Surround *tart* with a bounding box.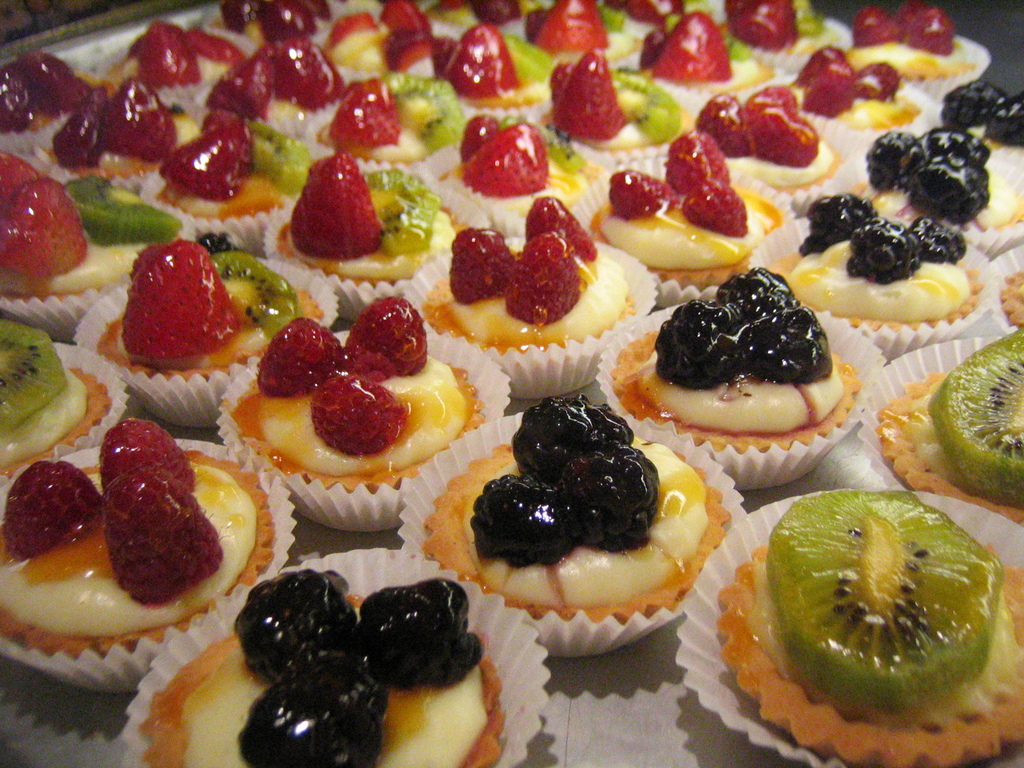
<region>216, 294, 509, 534</region>.
